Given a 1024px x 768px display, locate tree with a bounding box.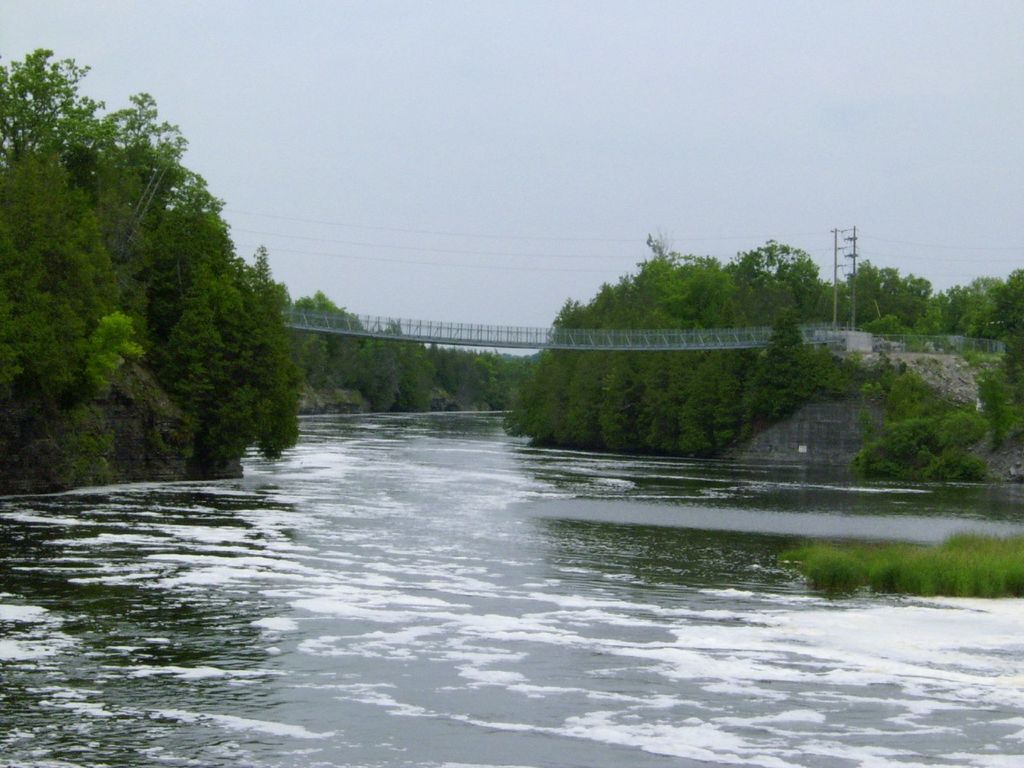
Located: <box>0,49,296,490</box>.
